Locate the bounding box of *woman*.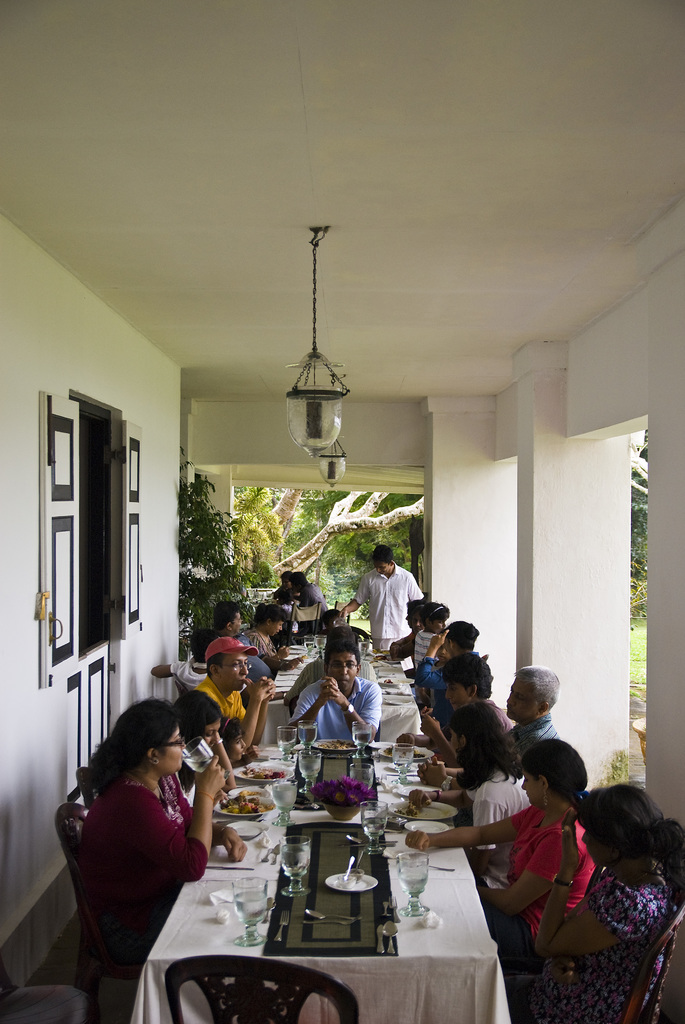
Bounding box: select_region(513, 785, 684, 1023).
